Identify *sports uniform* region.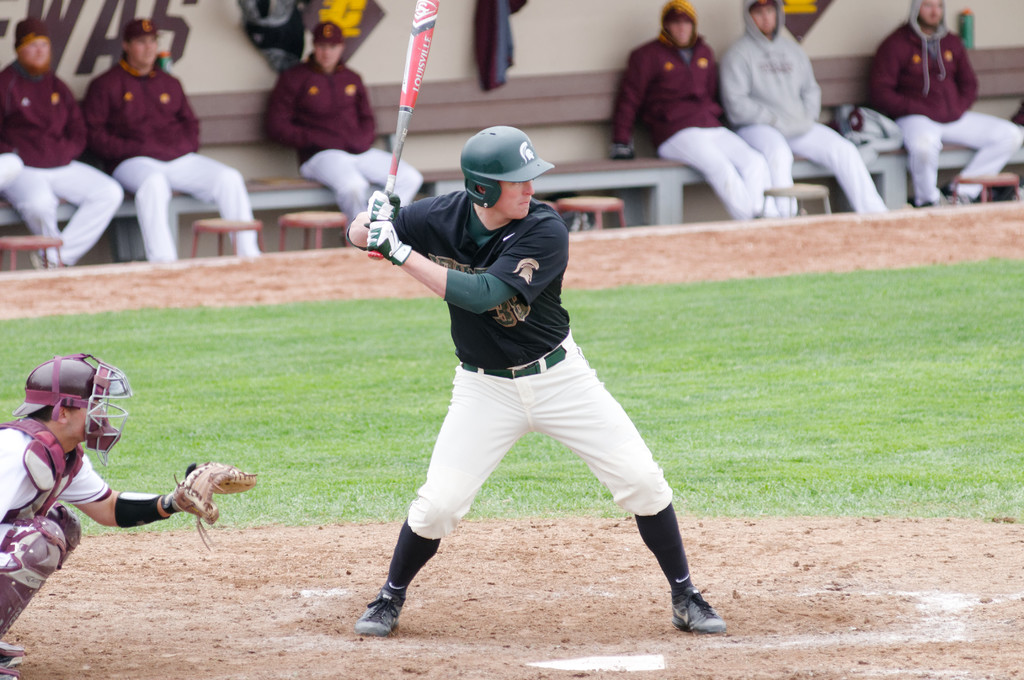
Region: 709:0:892:219.
